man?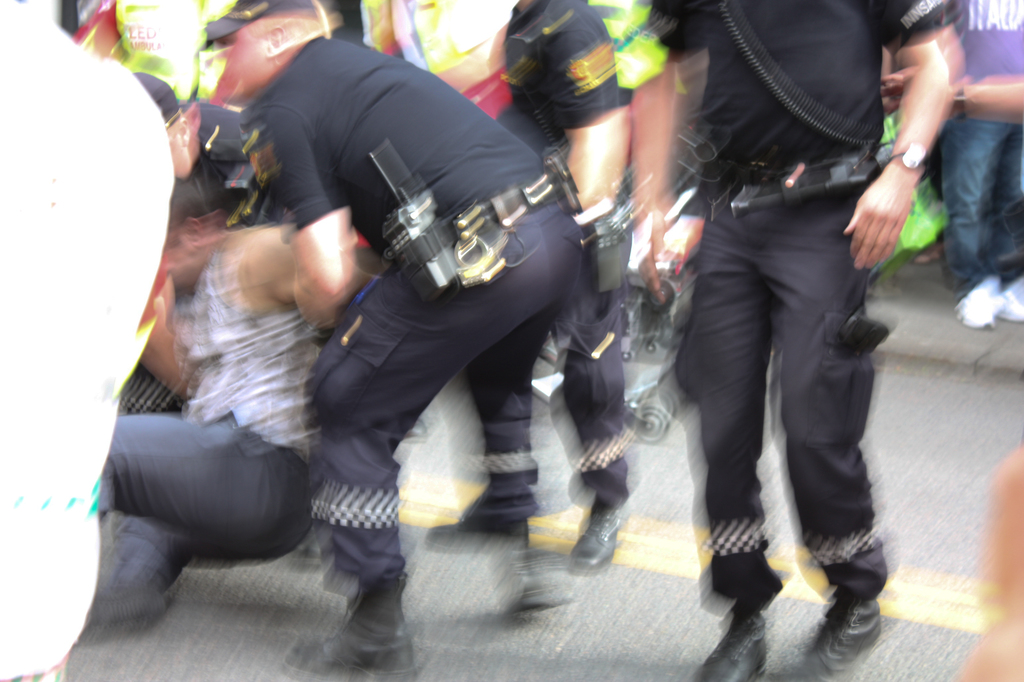
select_region(625, 1, 959, 681)
